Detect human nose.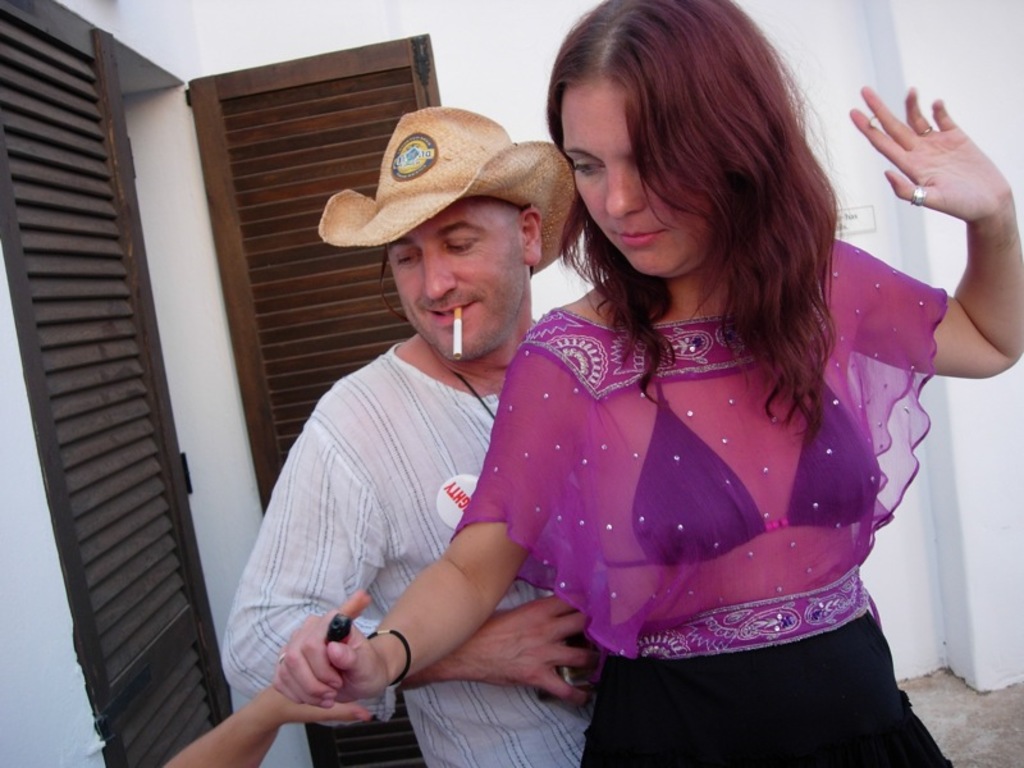
Detected at pyautogui.locateOnScreen(421, 243, 457, 300).
